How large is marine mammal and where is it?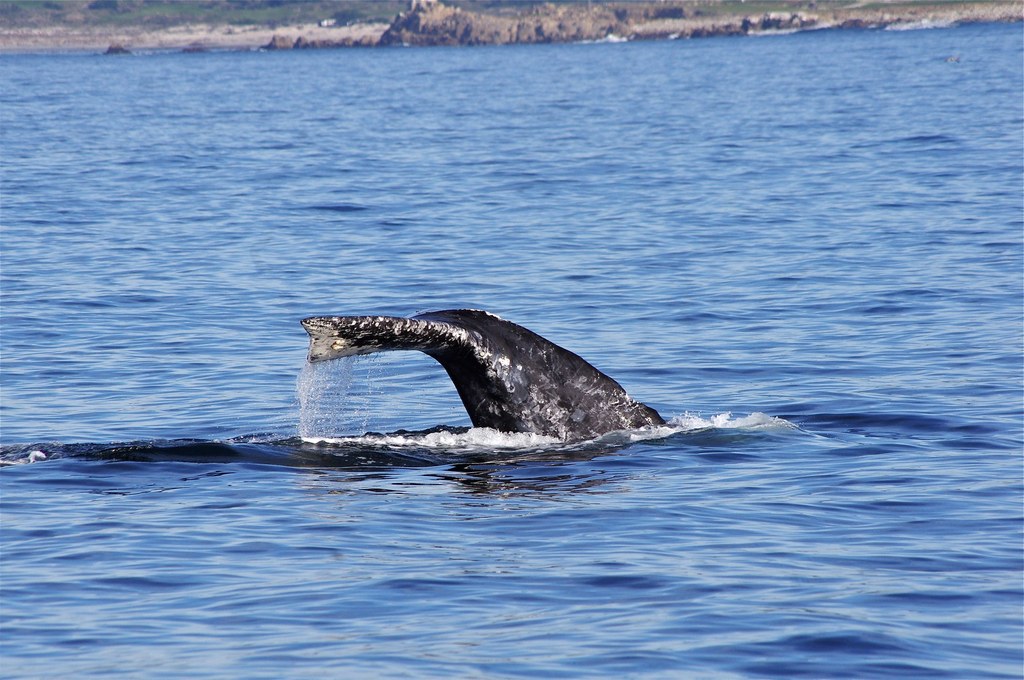
Bounding box: locate(304, 311, 663, 432).
